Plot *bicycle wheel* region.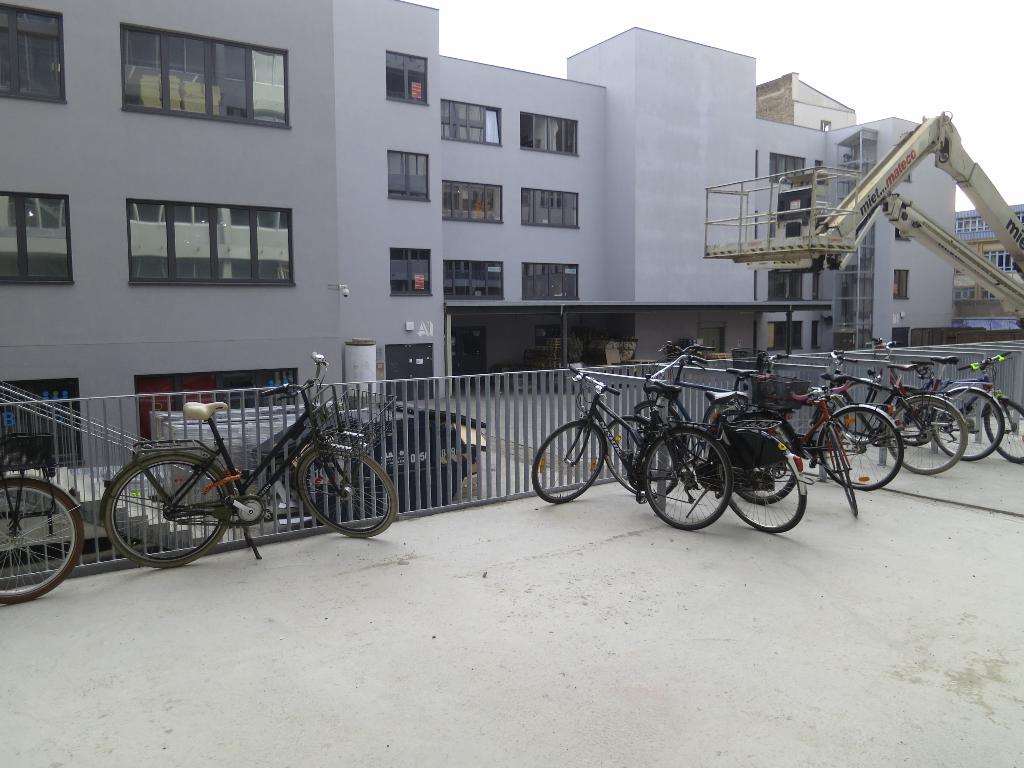
Plotted at {"left": 296, "top": 443, "right": 406, "bottom": 544}.
